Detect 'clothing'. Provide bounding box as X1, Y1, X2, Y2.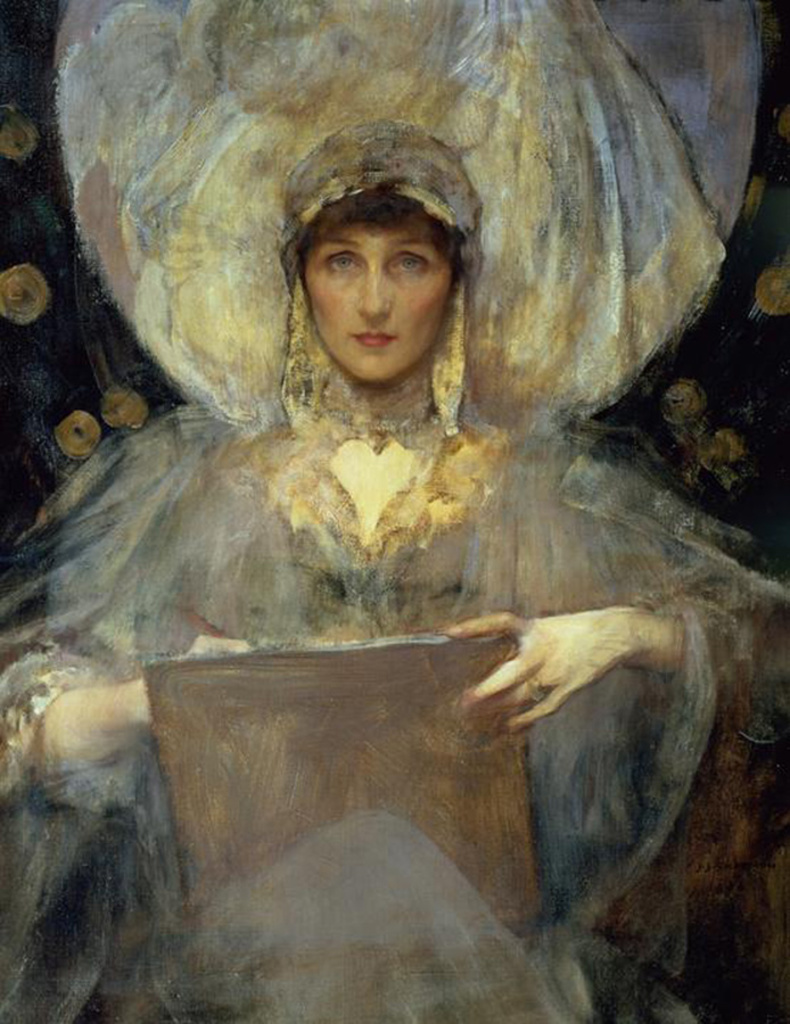
0, 378, 789, 1023.
